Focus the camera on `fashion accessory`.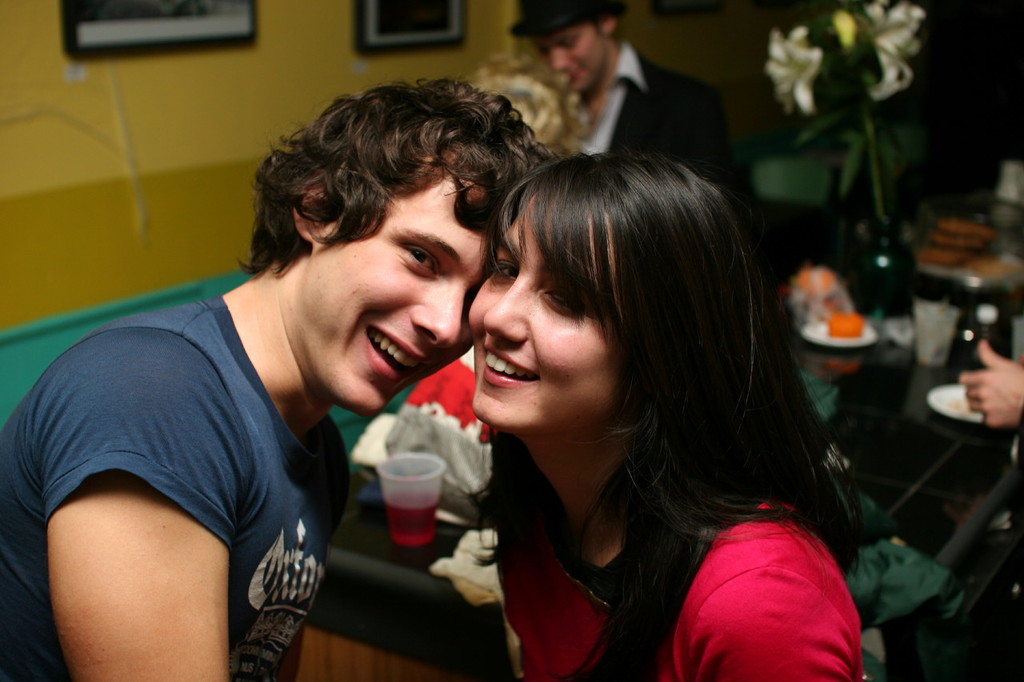
Focus region: 505,0,627,42.
